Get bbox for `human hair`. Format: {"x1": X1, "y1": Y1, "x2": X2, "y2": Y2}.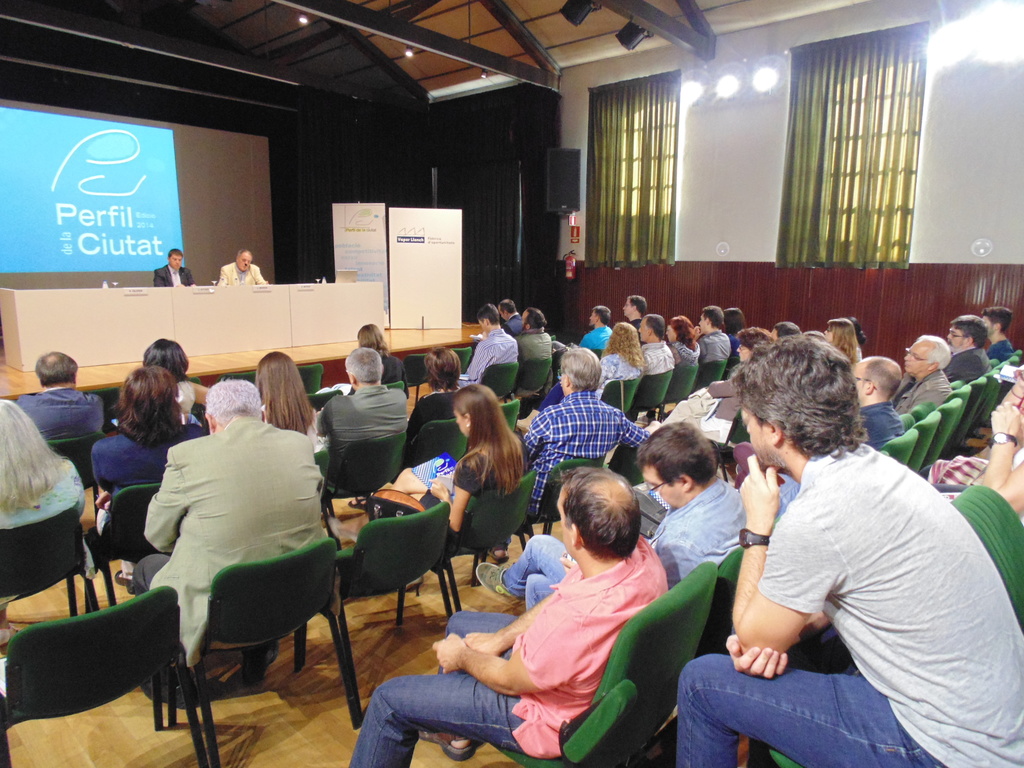
{"x1": 627, "y1": 293, "x2": 648, "y2": 315}.
